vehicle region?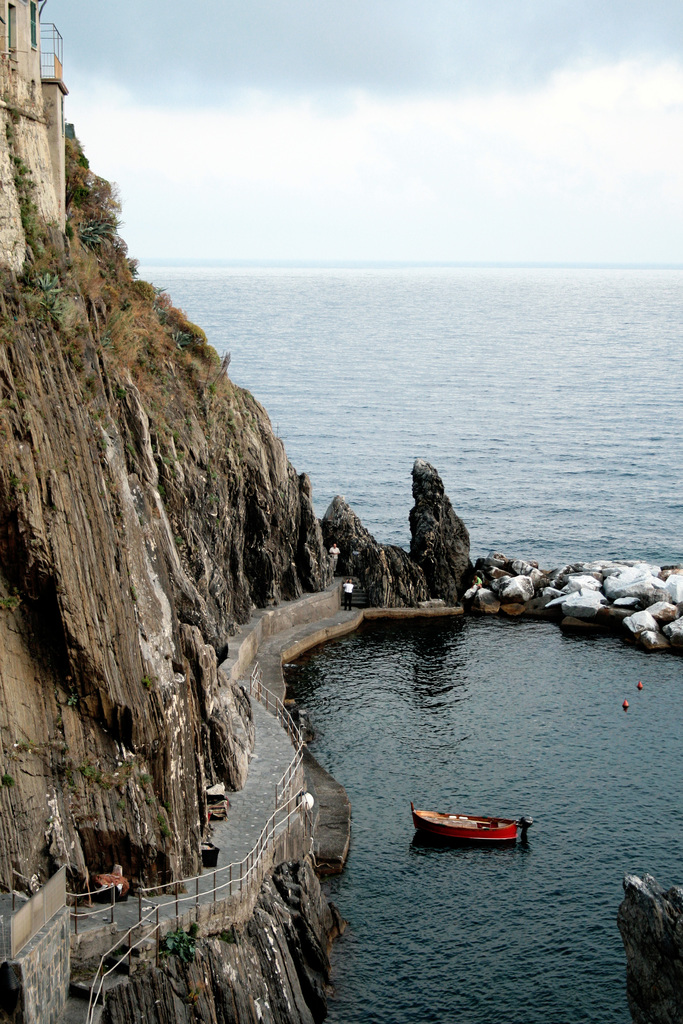
bbox(410, 805, 539, 863)
